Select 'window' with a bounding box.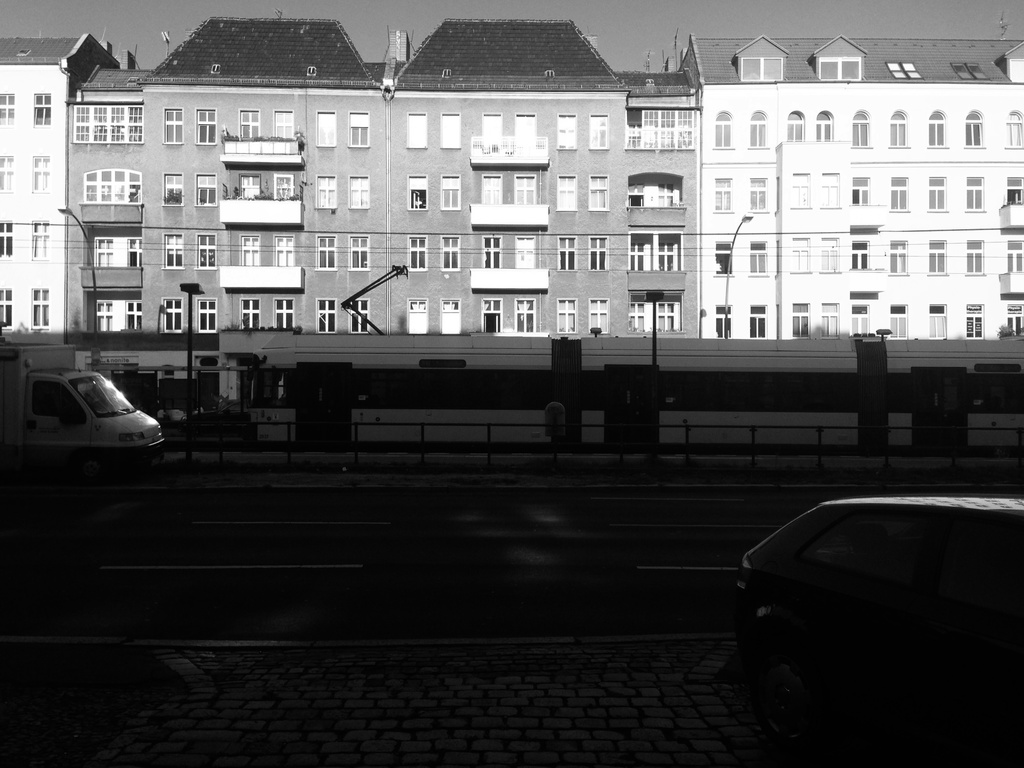
detection(273, 177, 292, 200).
